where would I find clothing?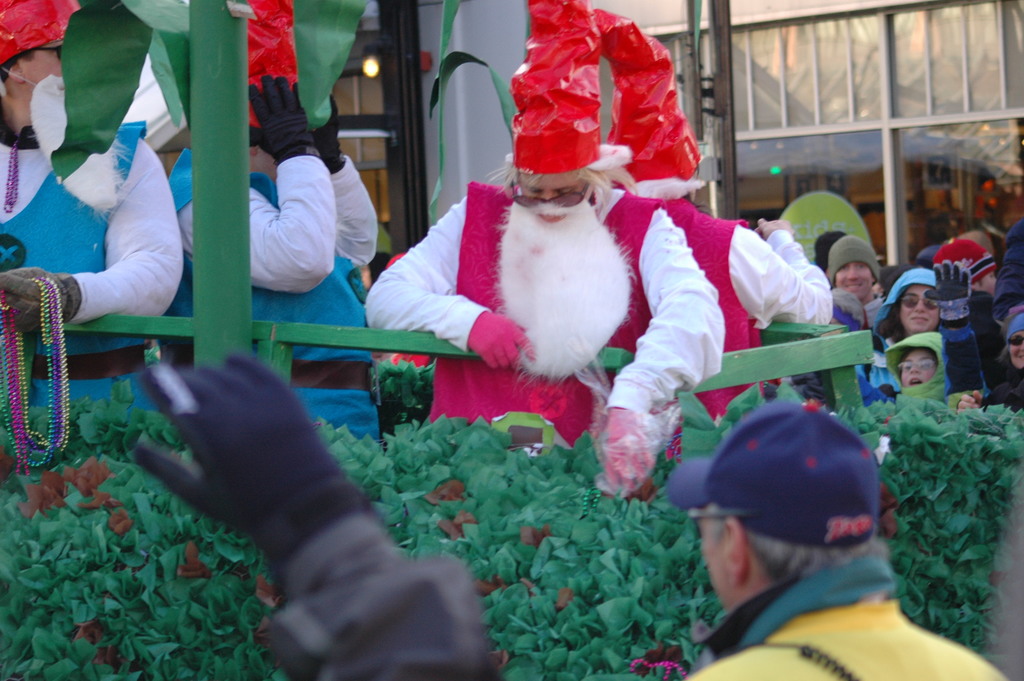
At l=165, t=144, r=387, b=459.
